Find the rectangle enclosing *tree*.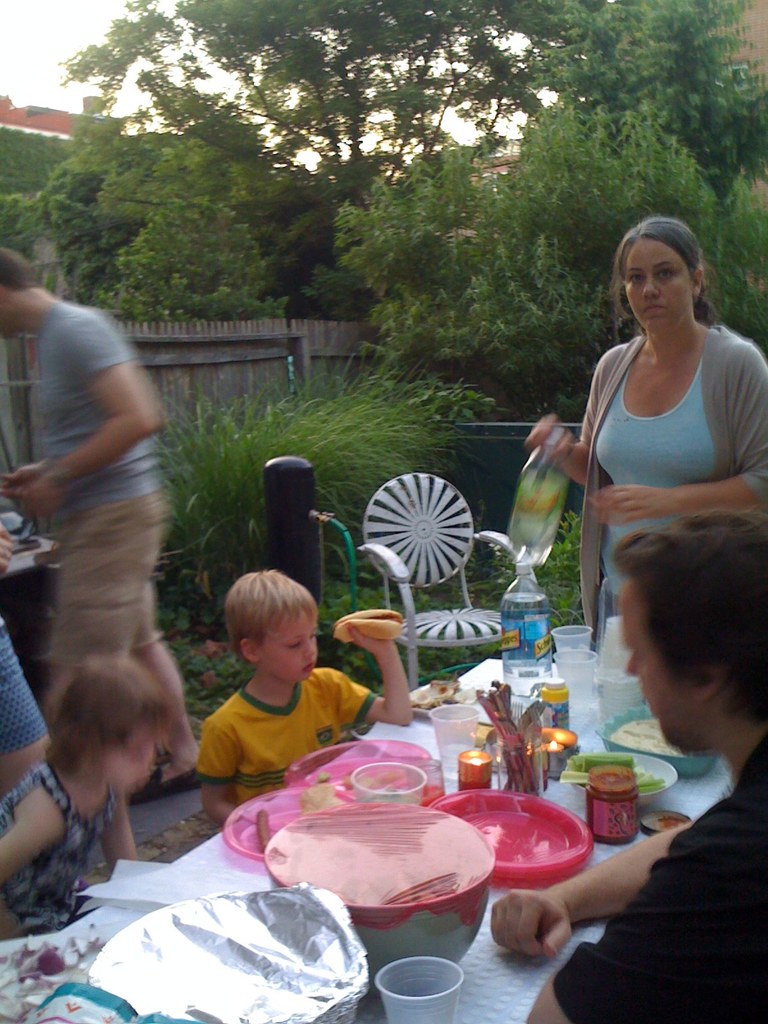
x1=524 y1=0 x2=767 y2=187.
